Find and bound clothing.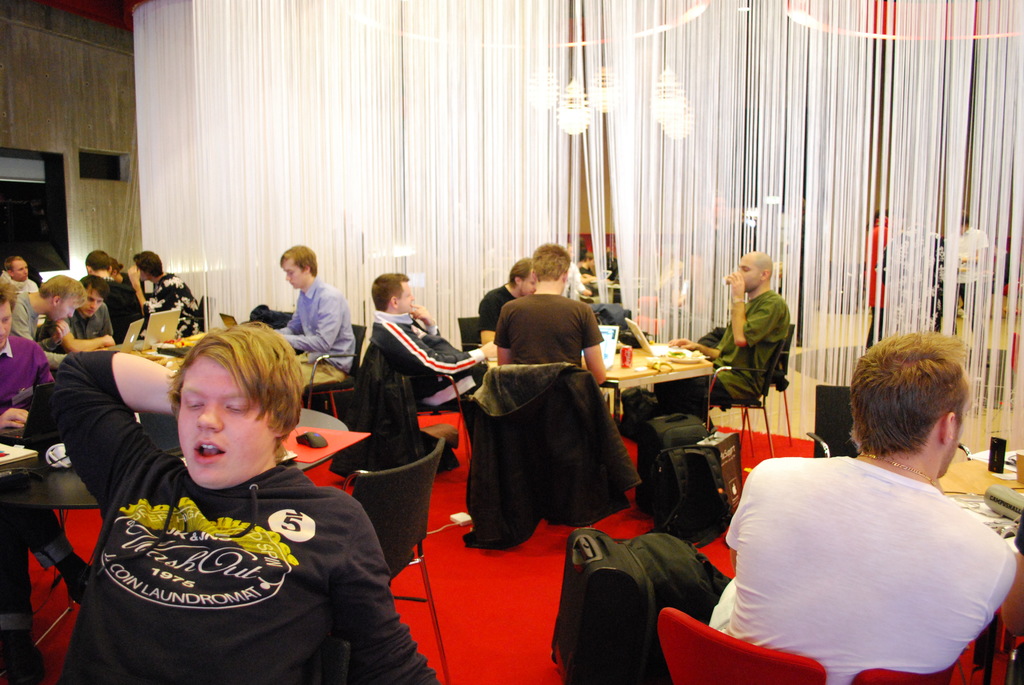
Bound: [left=141, top=271, right=200, bottom=334].
